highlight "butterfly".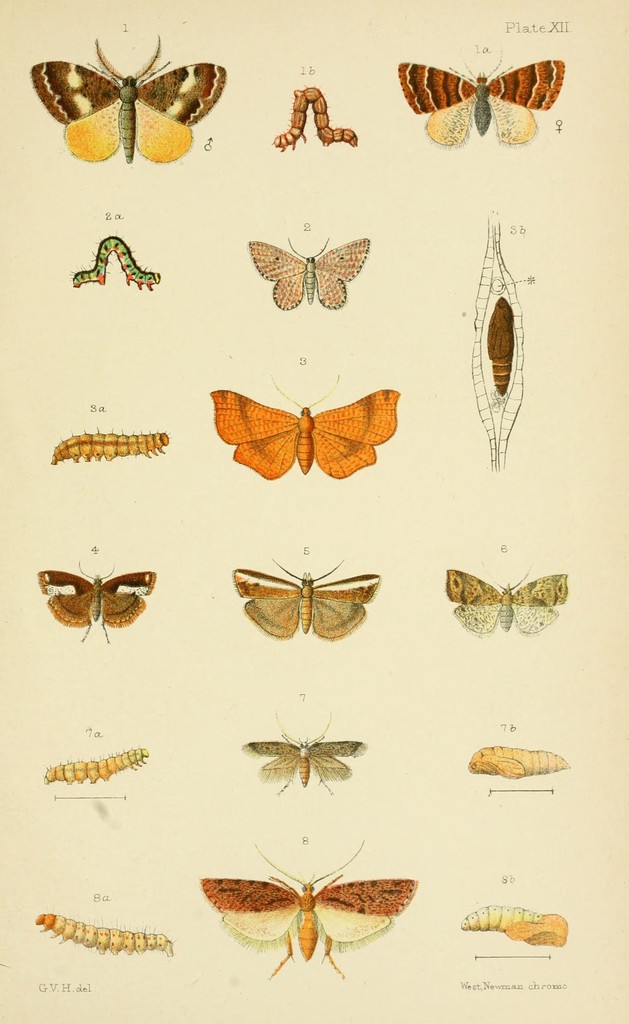
Highlighted region: x1=437 y1=564 x2=572 y2=649.
